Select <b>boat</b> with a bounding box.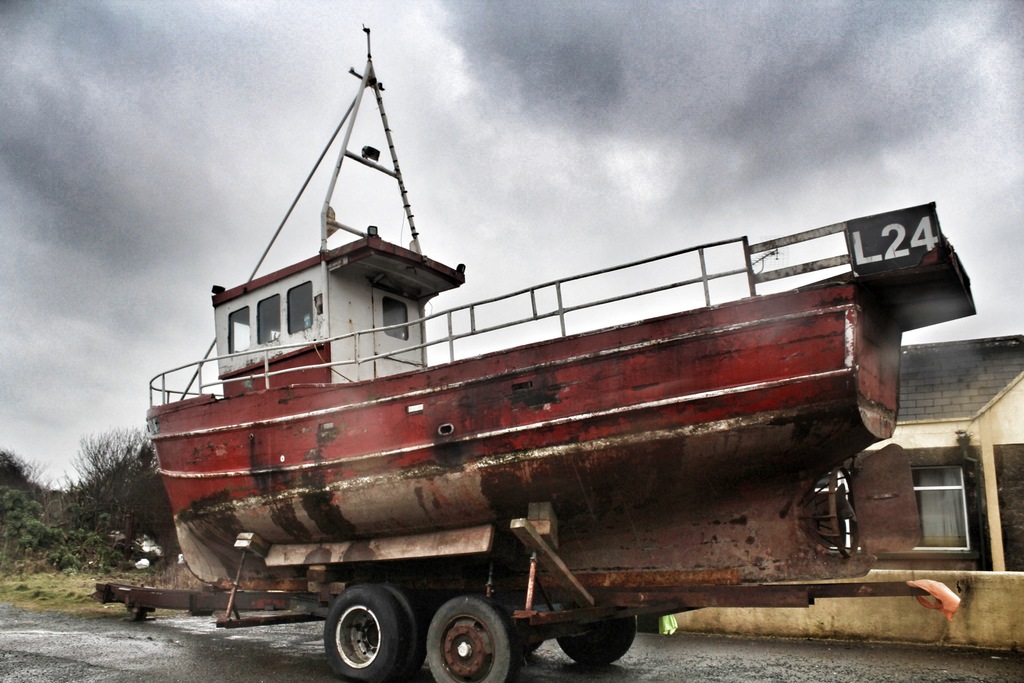
x1=114, y1=51, x2=1023, y2=682.
